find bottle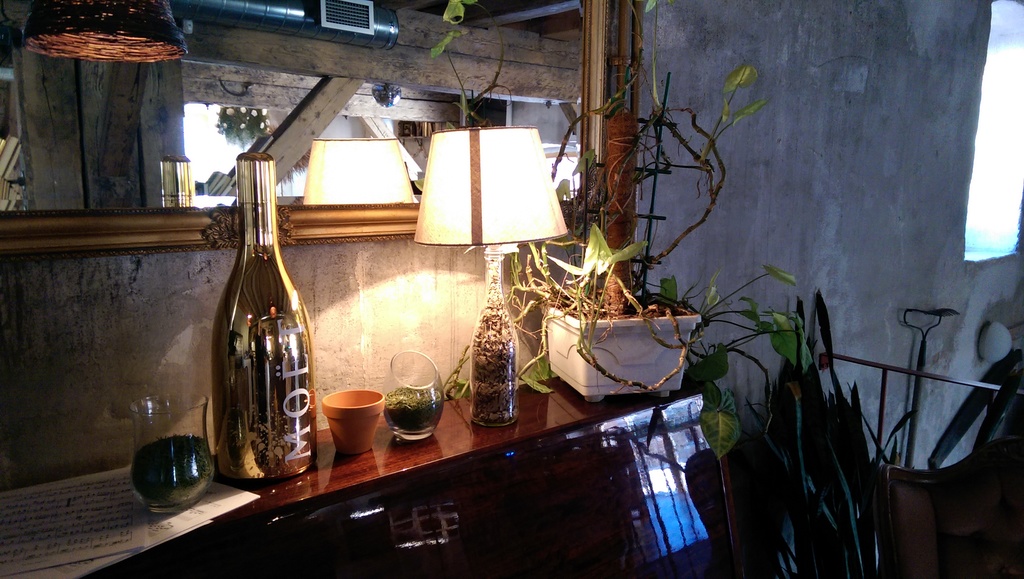
bbox(206, 172, 313, 488)
